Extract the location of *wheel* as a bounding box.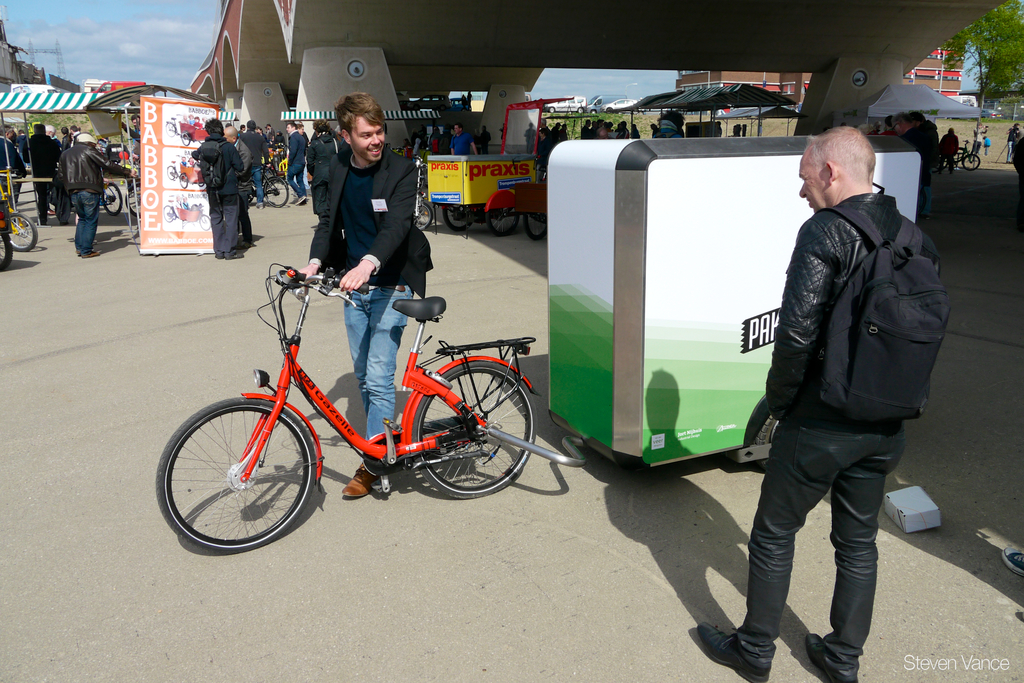
bbox=(199, 215, 211, 232).
